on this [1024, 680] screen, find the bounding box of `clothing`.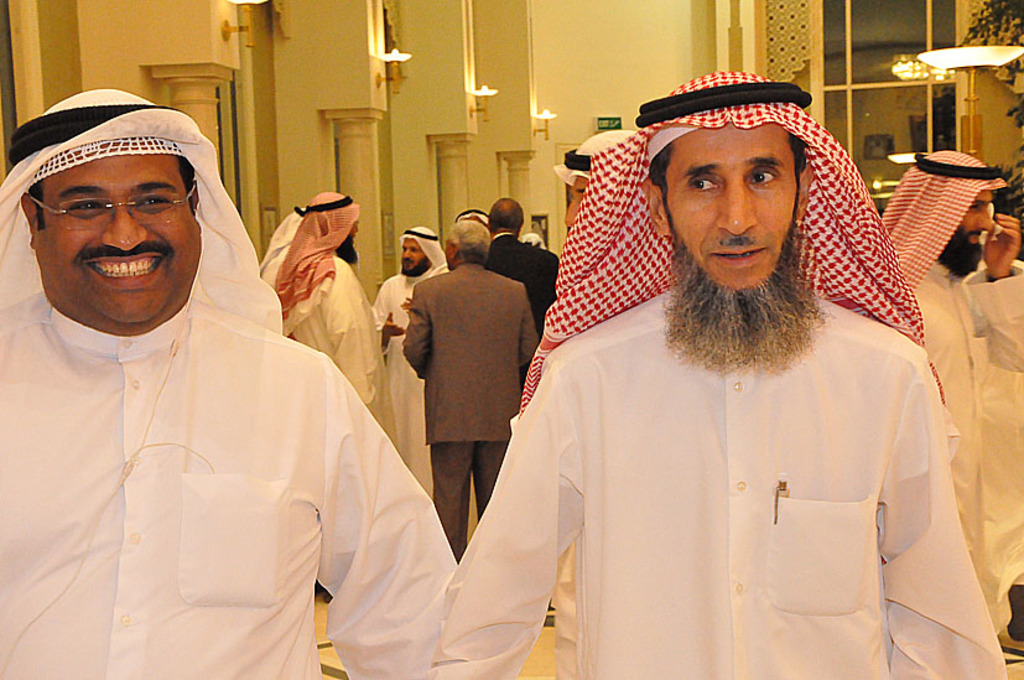
Bounding box: locate(22, 107, 506, 671).
